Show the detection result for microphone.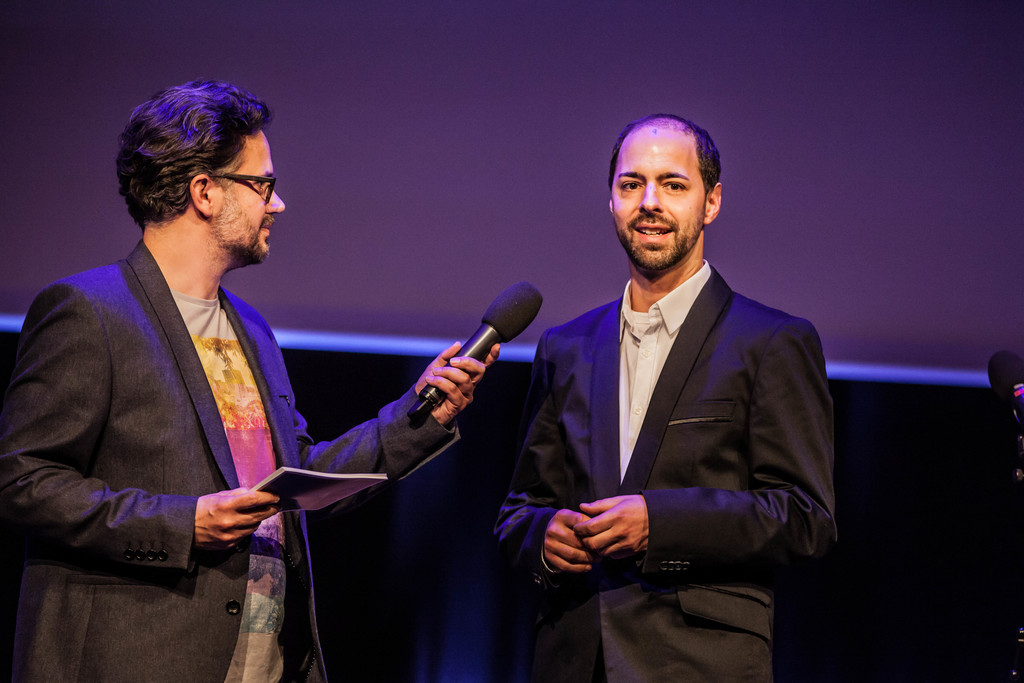
region(395, 281, 560, 423).
